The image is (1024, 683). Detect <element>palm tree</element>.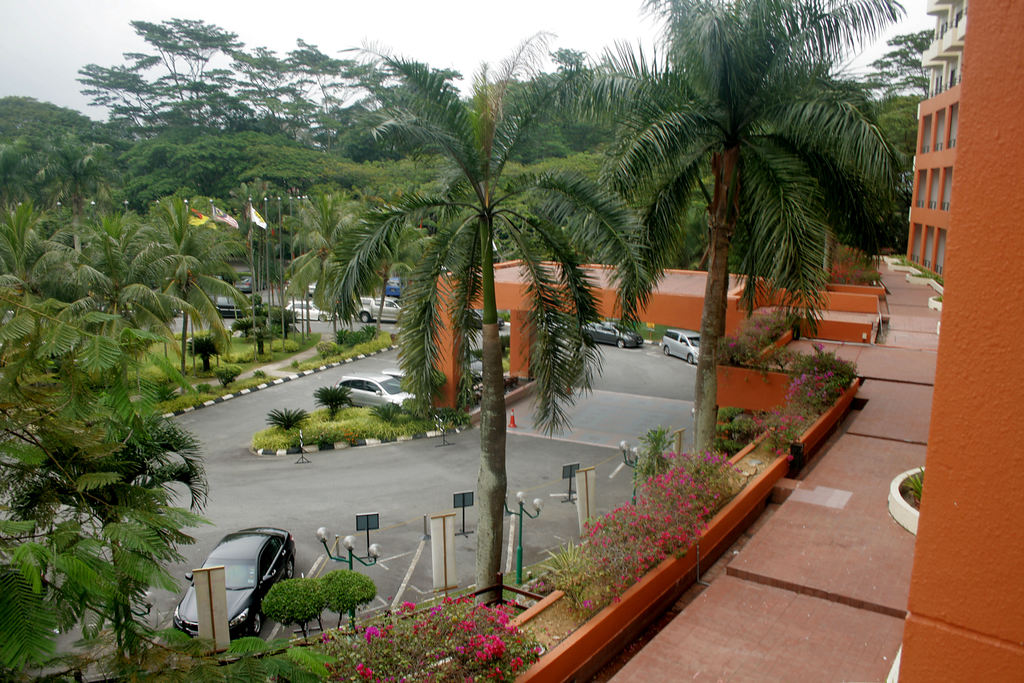
Detection: <bbox>649, 31, 854, 445</bbox>.
